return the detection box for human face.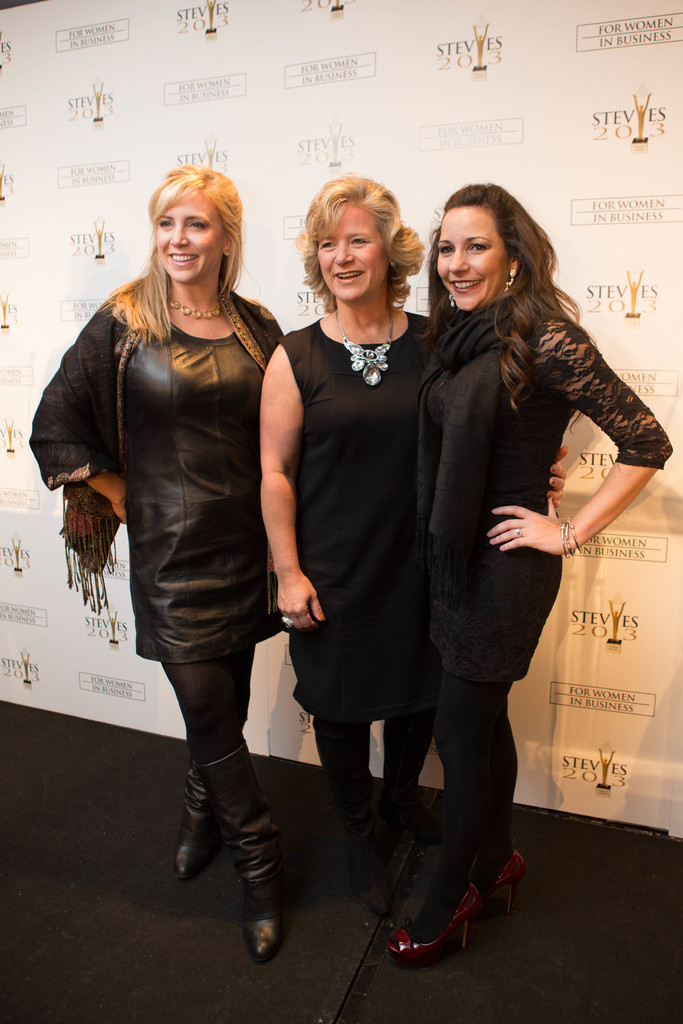
158, 190, 223, 285.
